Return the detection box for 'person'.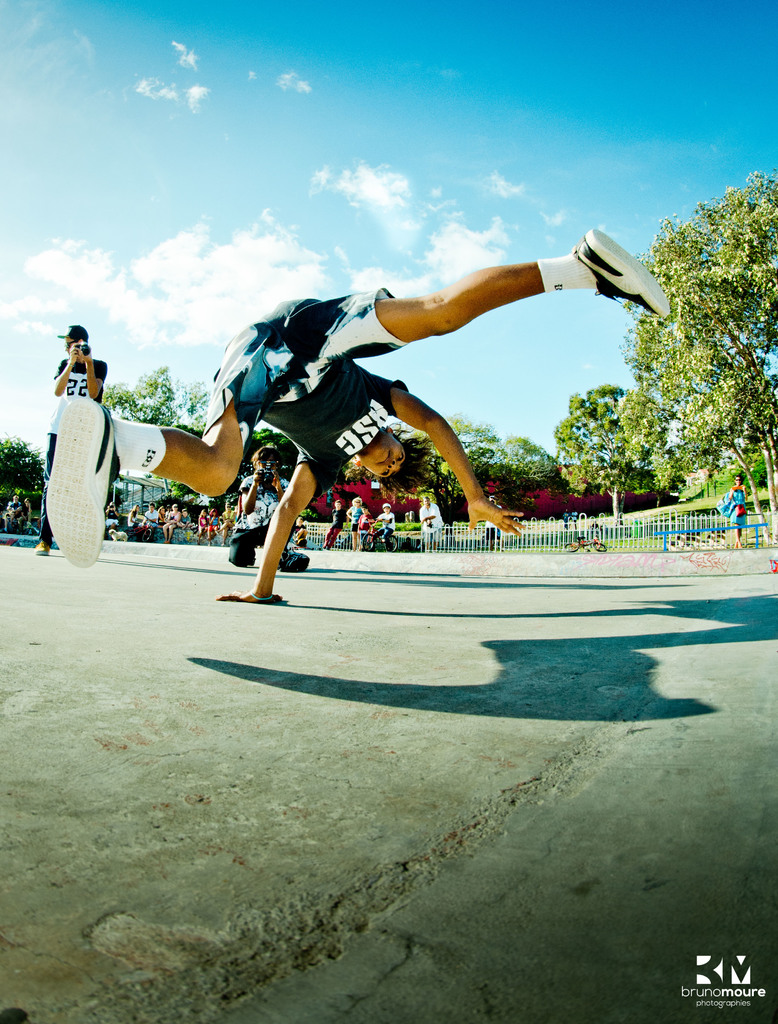
detection(726, 472, 747, 536).
